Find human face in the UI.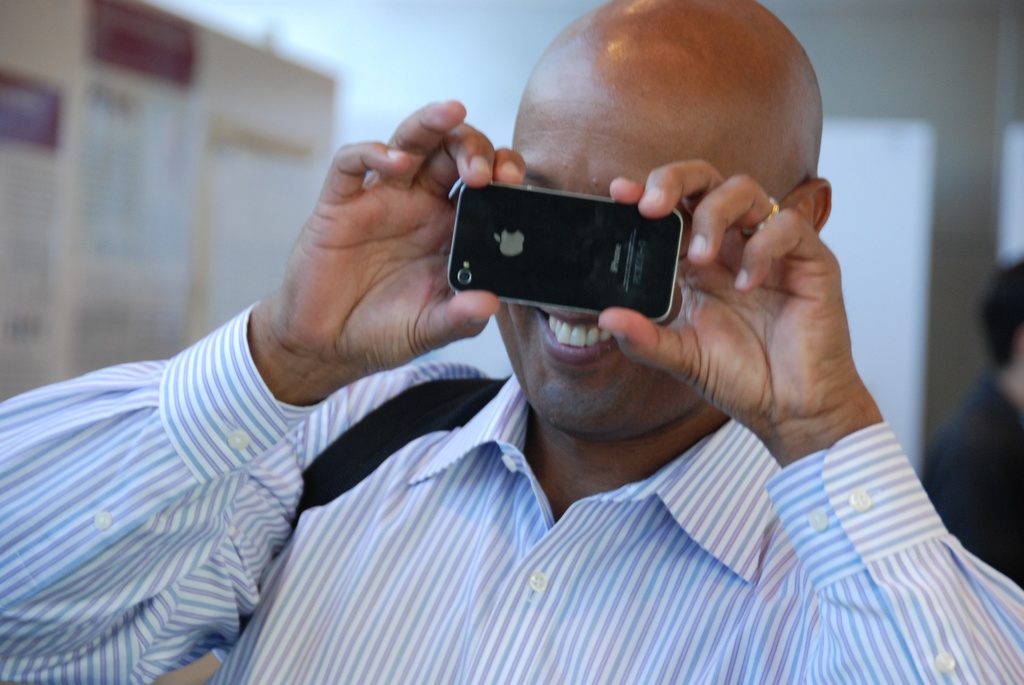
UI element at {"x1": 490, "y1": 81, "x2": 773, "y2": 442}.
